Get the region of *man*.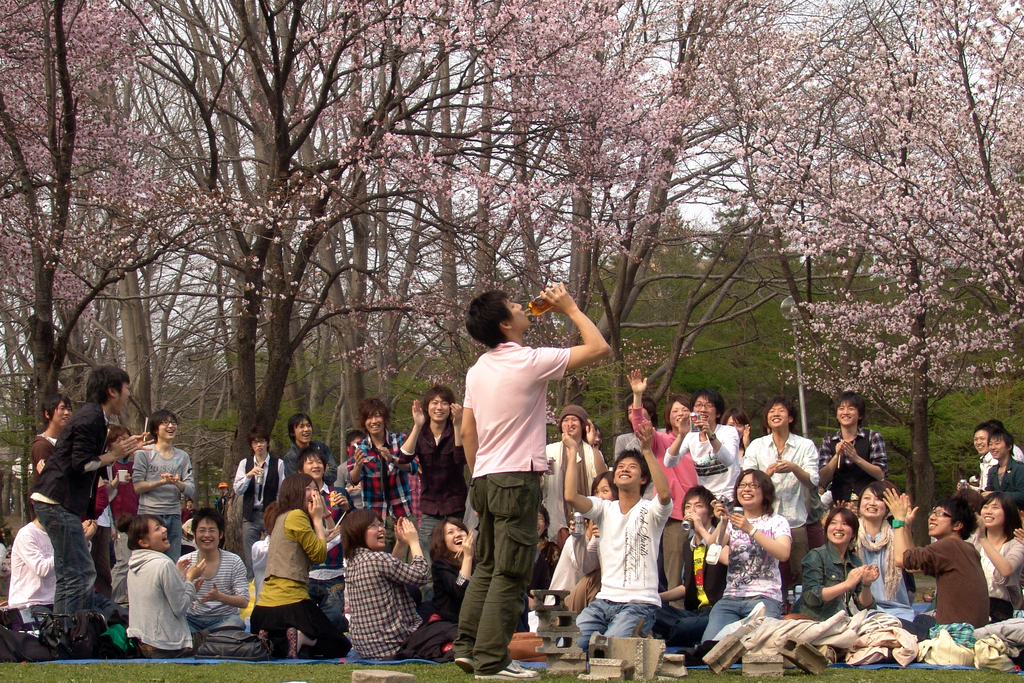
448 287 601 654.
